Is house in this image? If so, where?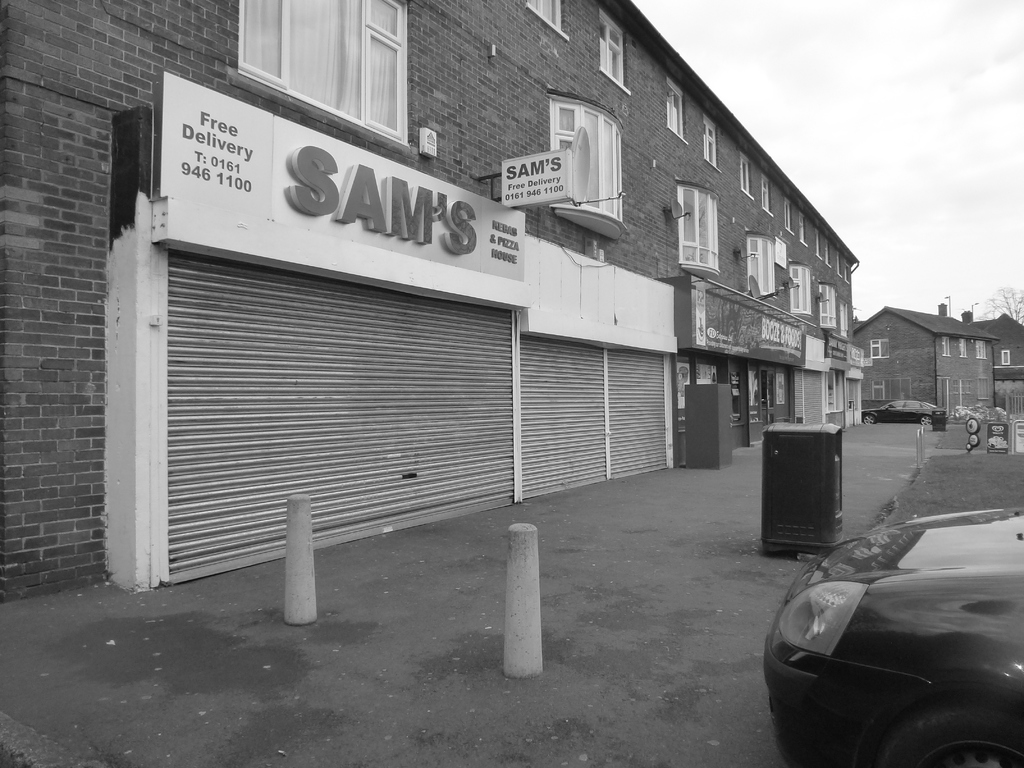
Yes, at <region>852, 303, 1000, 420</region>.
